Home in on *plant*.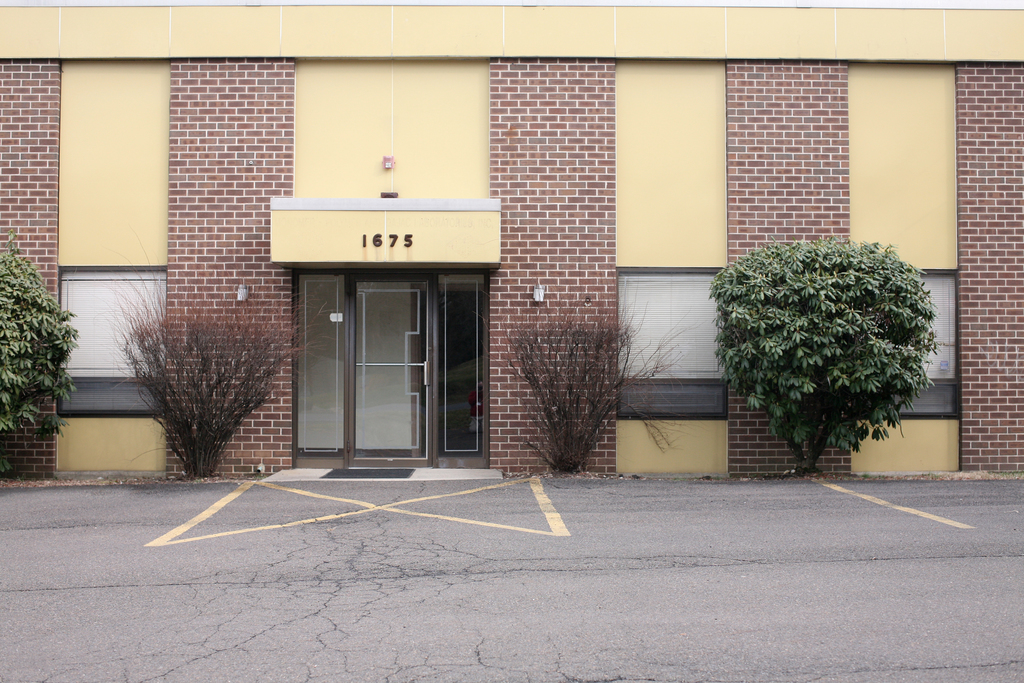
Homed in at [left=113, top=292, right=289, bottom=470].
